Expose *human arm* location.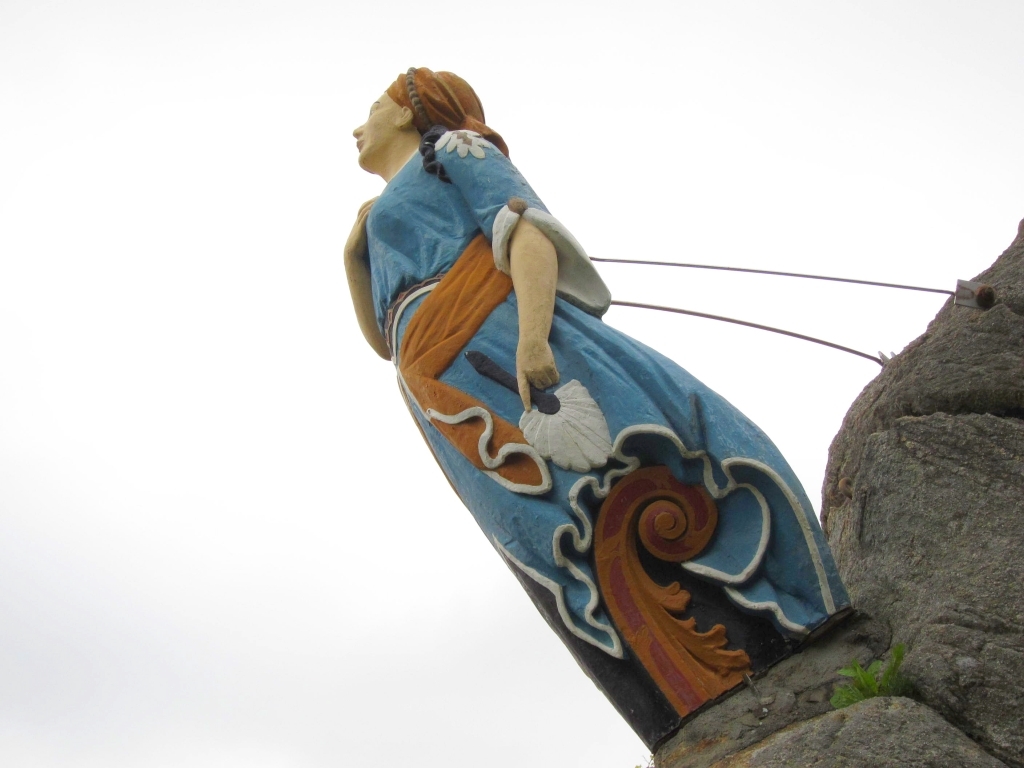
Exposed at bbox=[340, 190, 392, 362].
